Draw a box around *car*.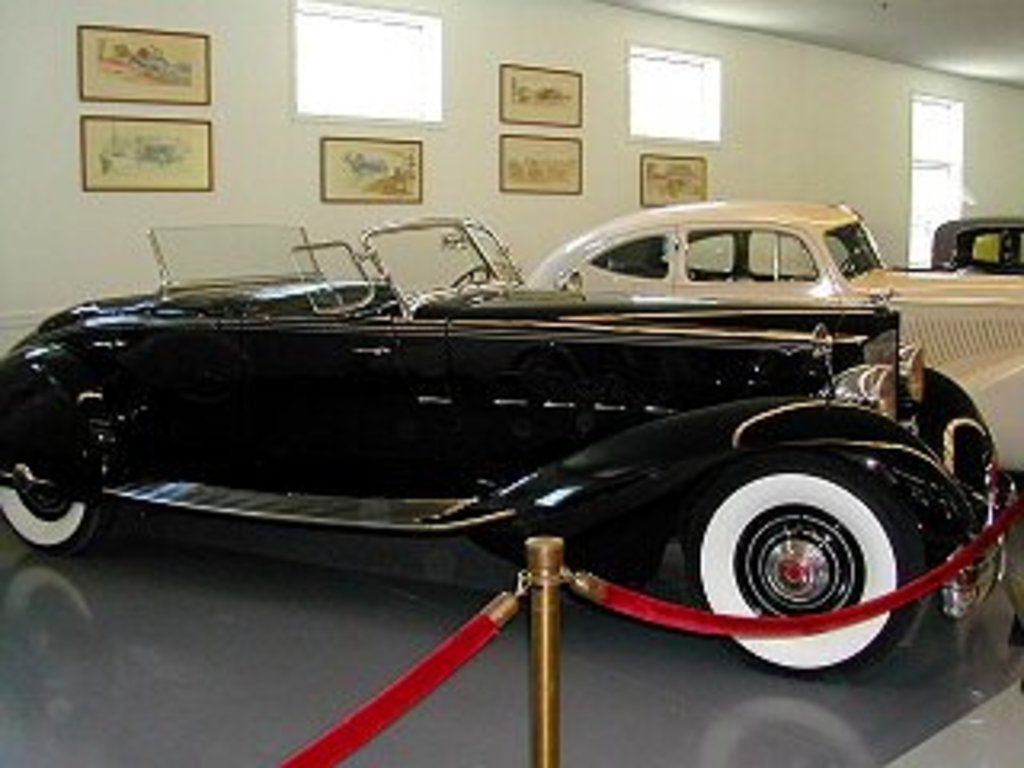
bbox=(352, 144, 387, 173).
